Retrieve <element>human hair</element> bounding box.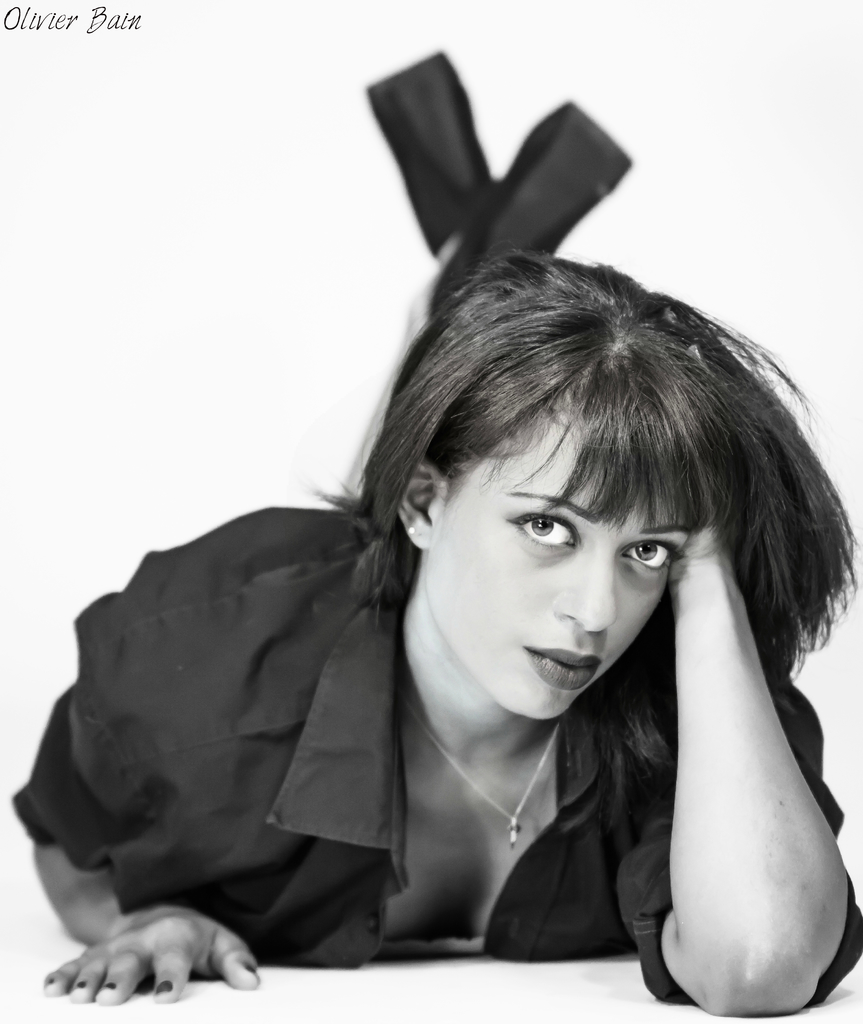
Bounding box: l=313, t=252, r=862, b=692.
